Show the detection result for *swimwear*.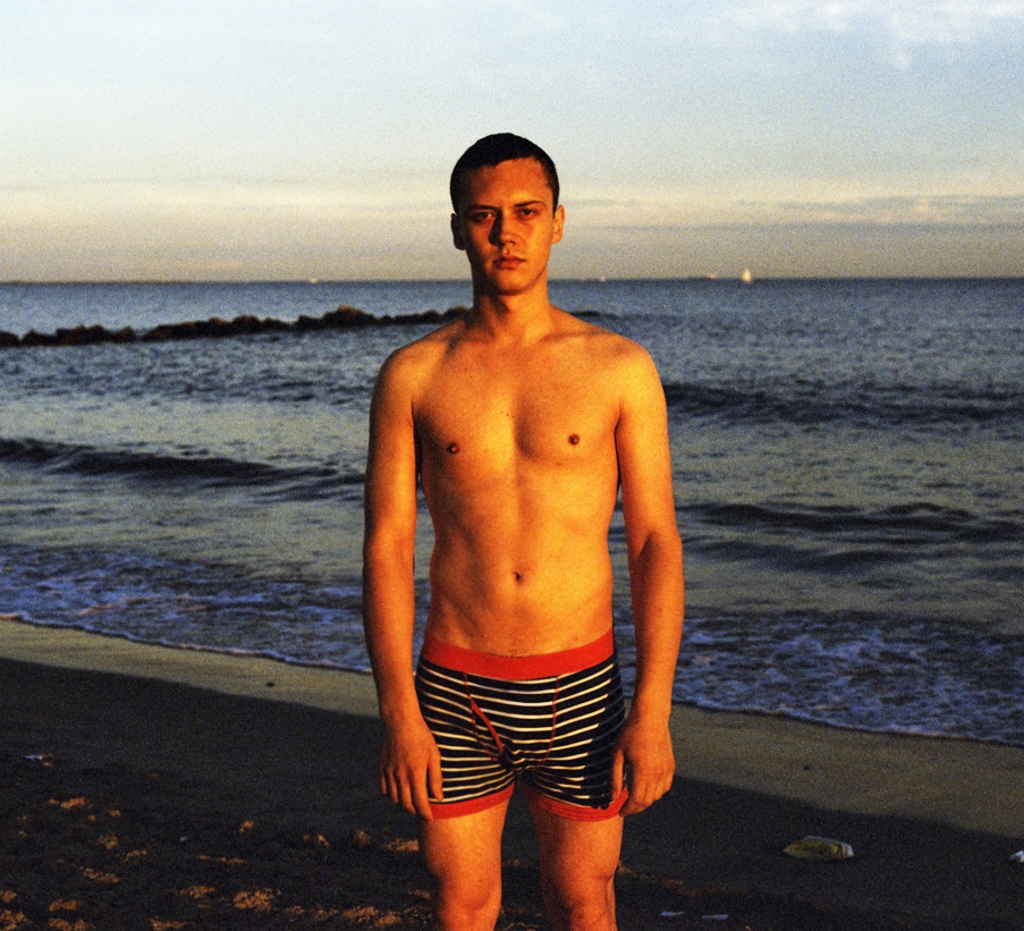
detection(414, 630, 625, 822).
